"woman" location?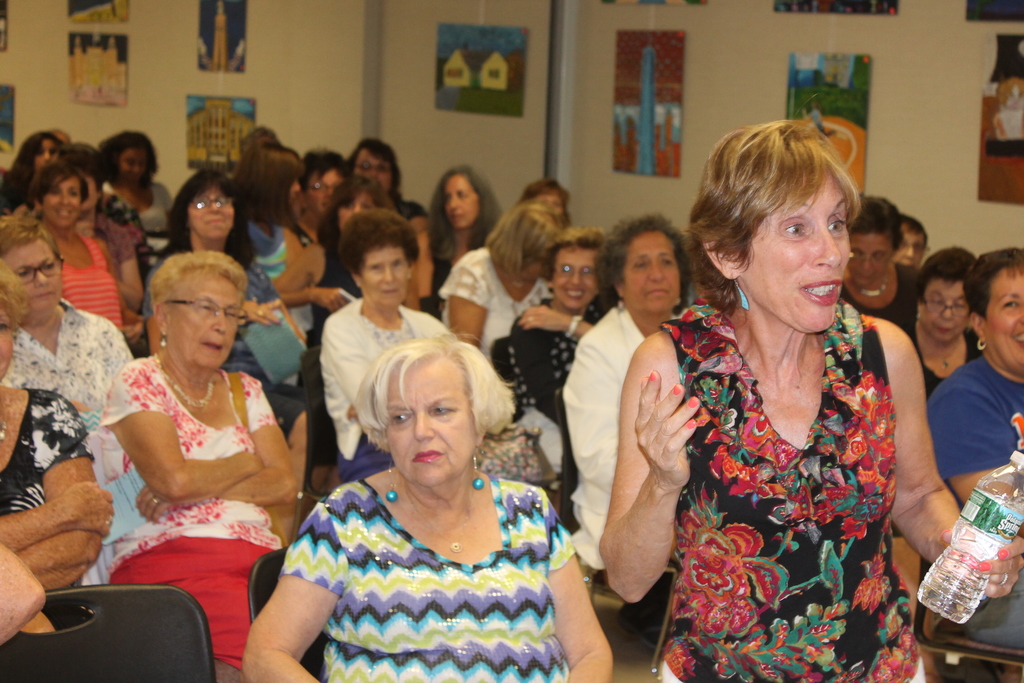
(left=229, top=145, right=299, bottom=283)
